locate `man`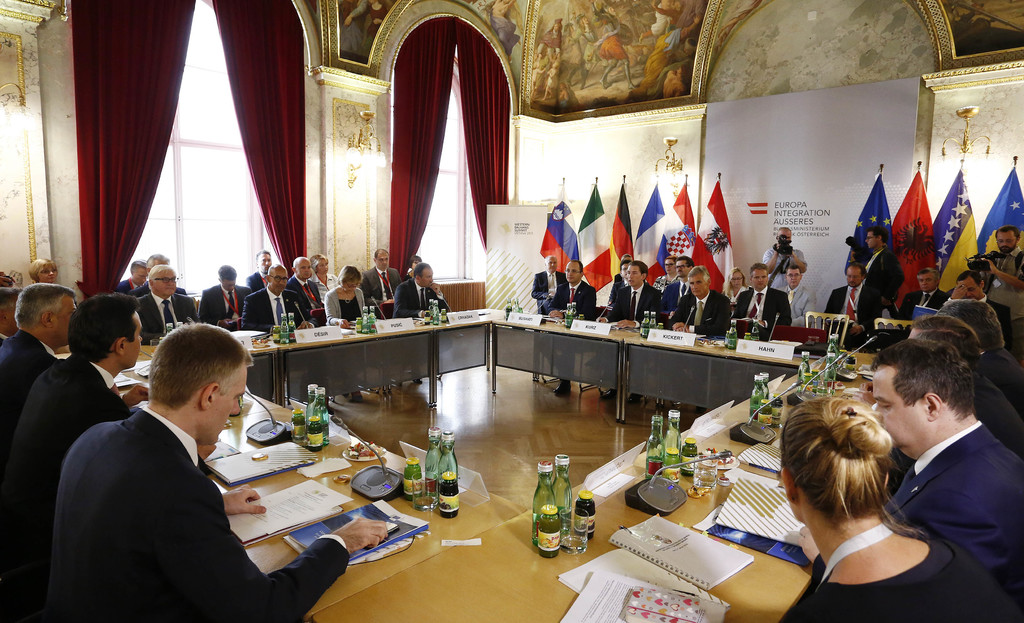
(904,308,1018,453)
